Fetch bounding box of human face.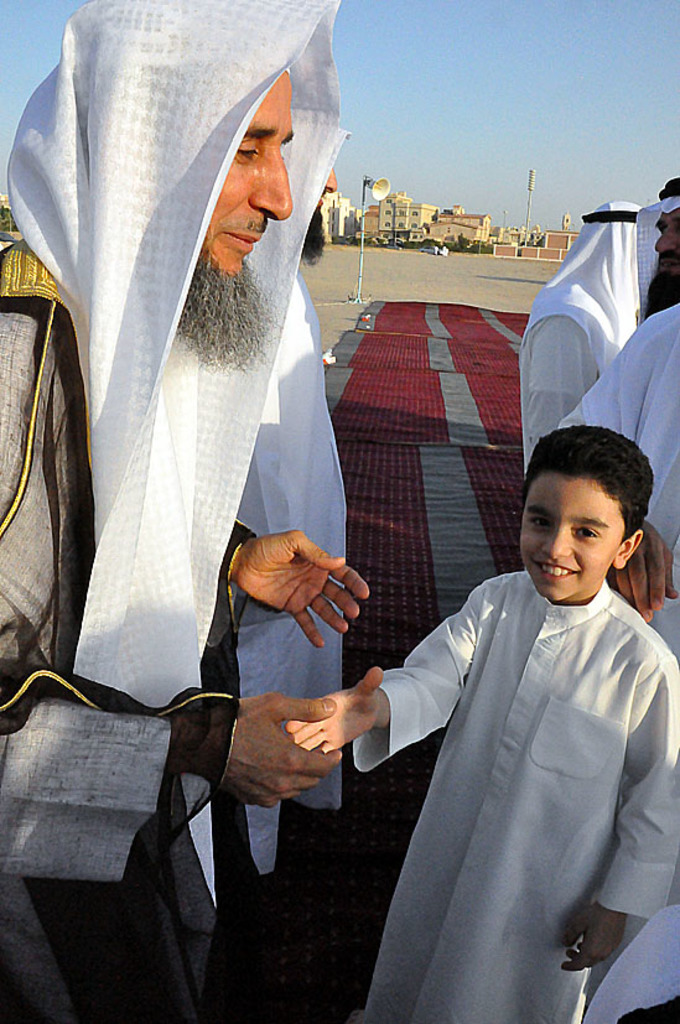
Bbox: <region>520, 475, 614, 605</region>.
